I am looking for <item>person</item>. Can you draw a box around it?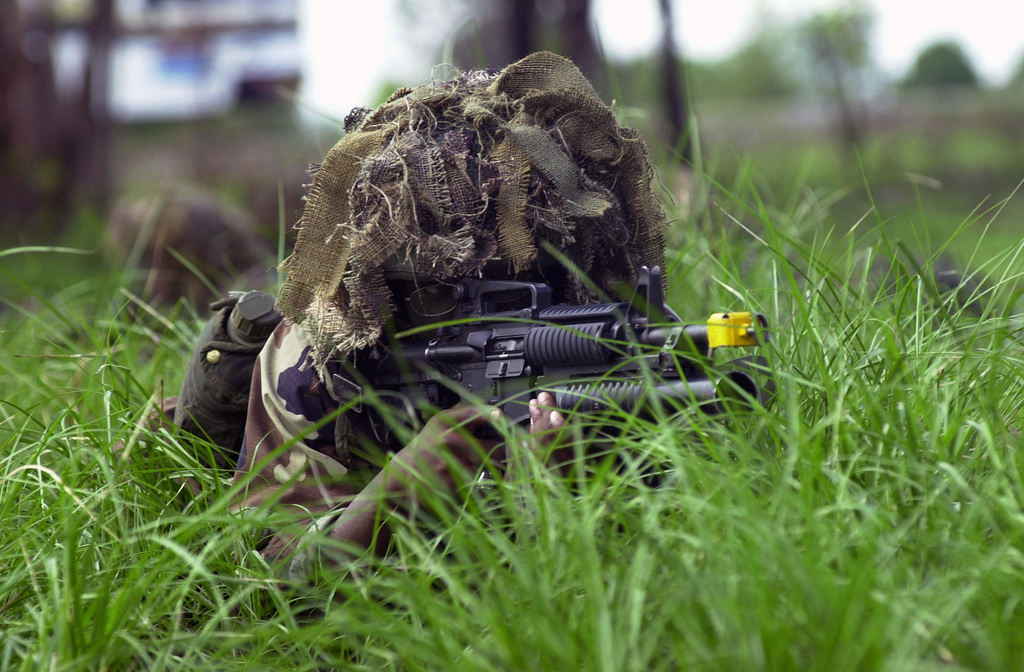
Sure, the bounding box is 104,49,737,597.
